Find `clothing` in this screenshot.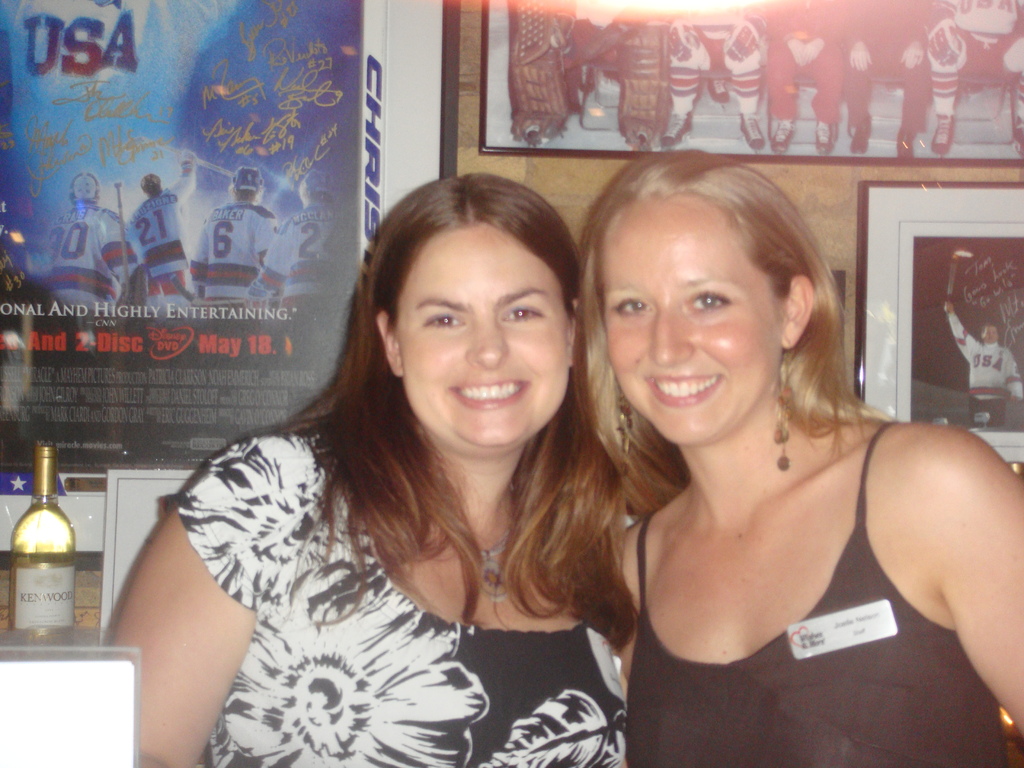
The bounding box for `clothing` is crop(32, 198, 135, 305).
